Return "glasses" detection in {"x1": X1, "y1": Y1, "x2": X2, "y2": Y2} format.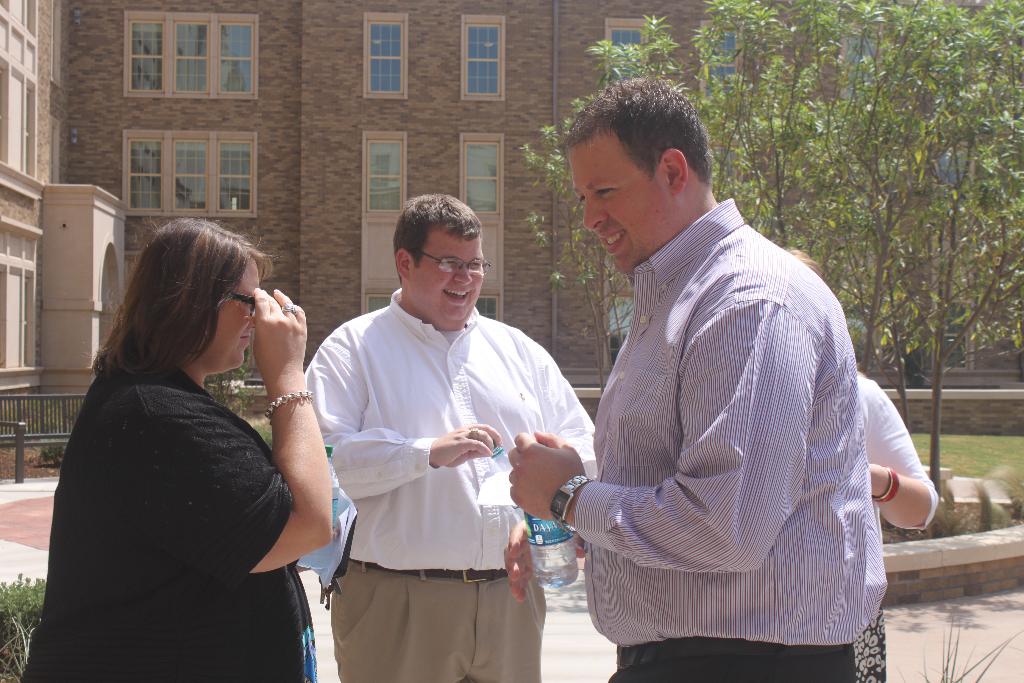
{"x1": 211, "y1": 290, "x2": 264, "y2": 317}.
